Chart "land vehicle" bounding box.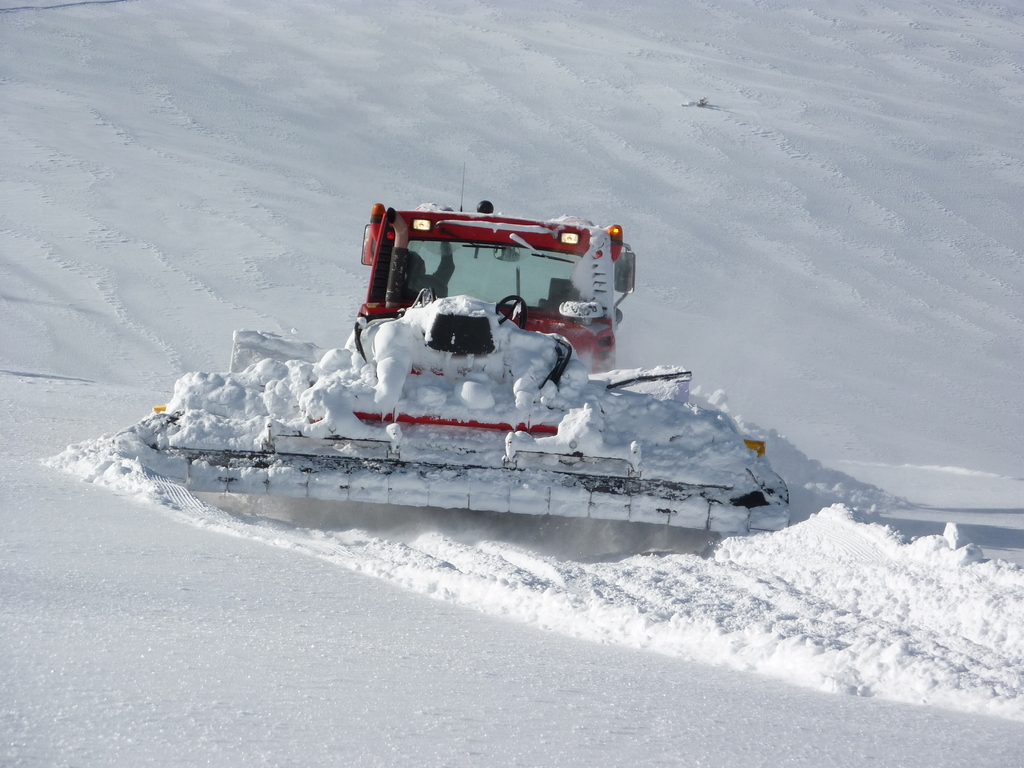
Charted: detection(108, 196, 805, 561).
